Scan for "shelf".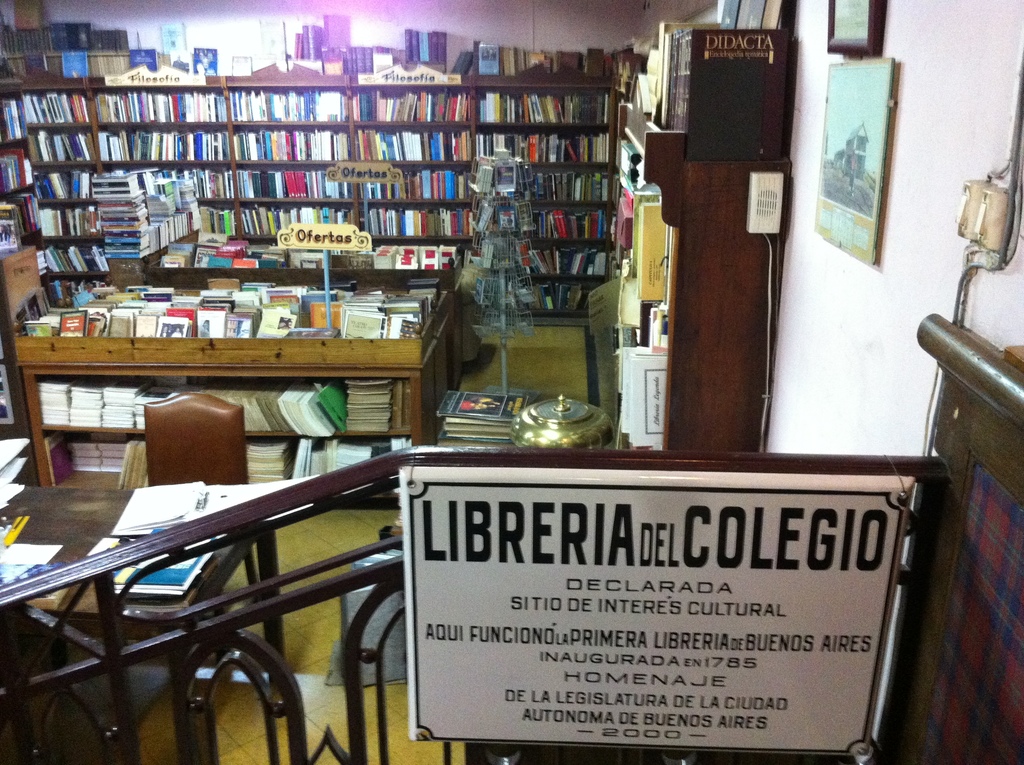
Scan result: l=25, t=127, r=96, b=166.
